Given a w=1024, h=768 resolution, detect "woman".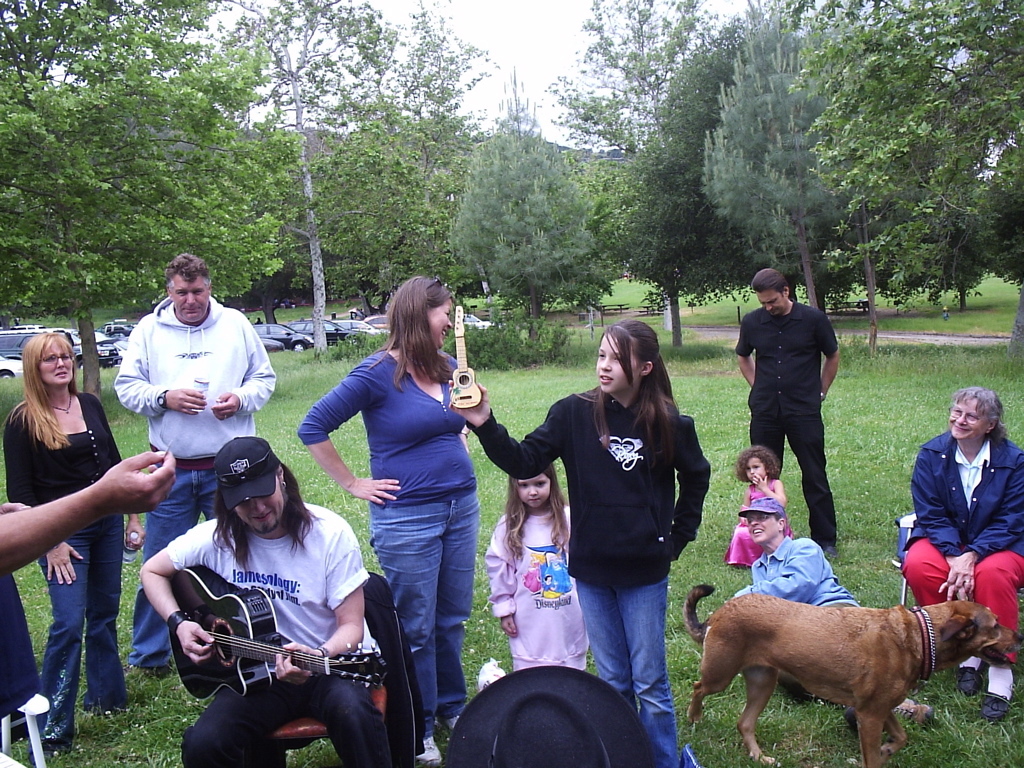
Rect(1, 330, 154, 764).
